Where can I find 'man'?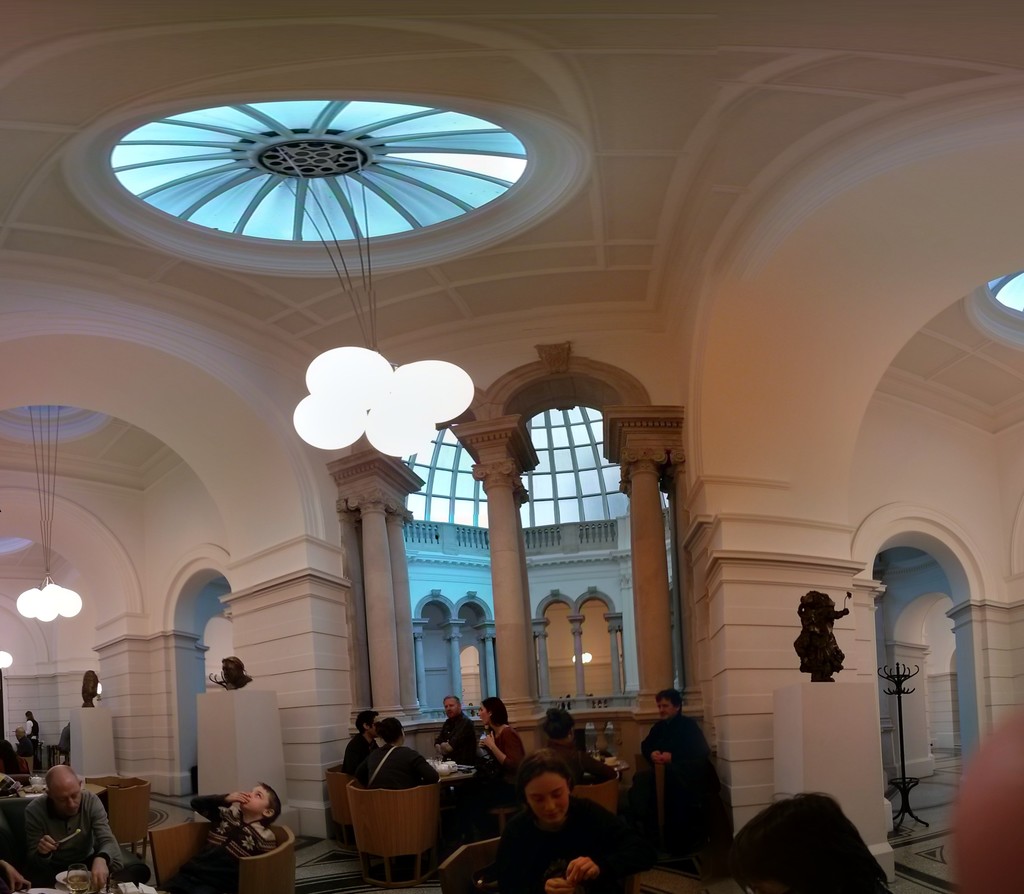
You can find it at locate(162, 781, 278, 890).
